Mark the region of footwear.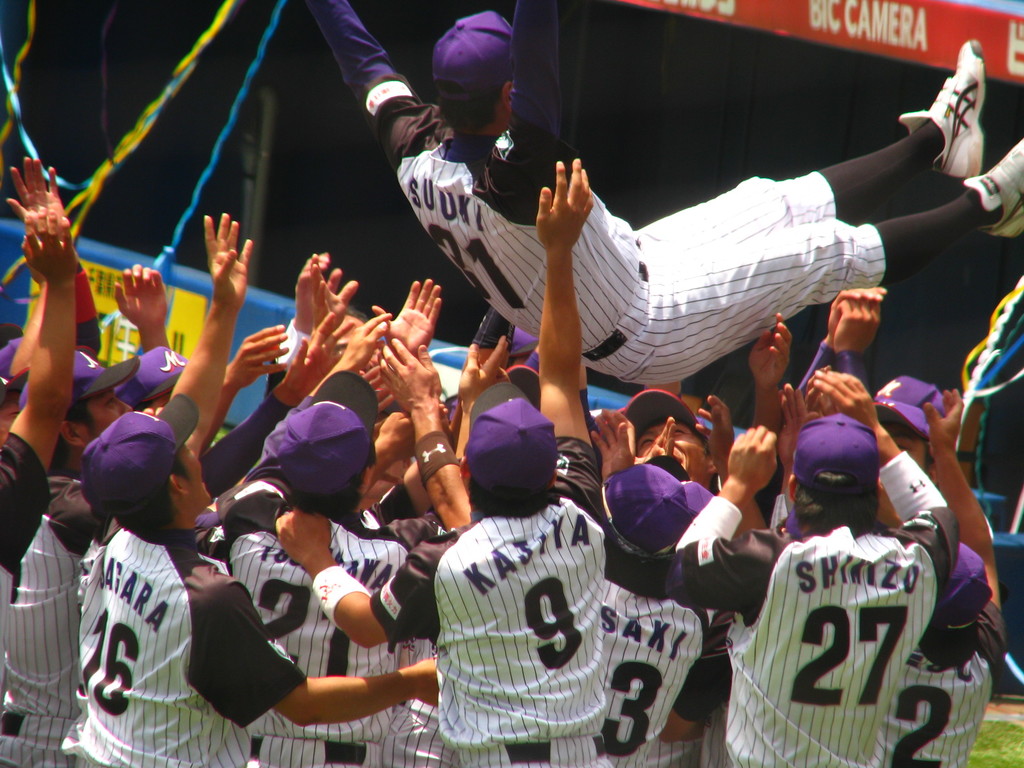
Region: [963, 135, 1023, 243].
